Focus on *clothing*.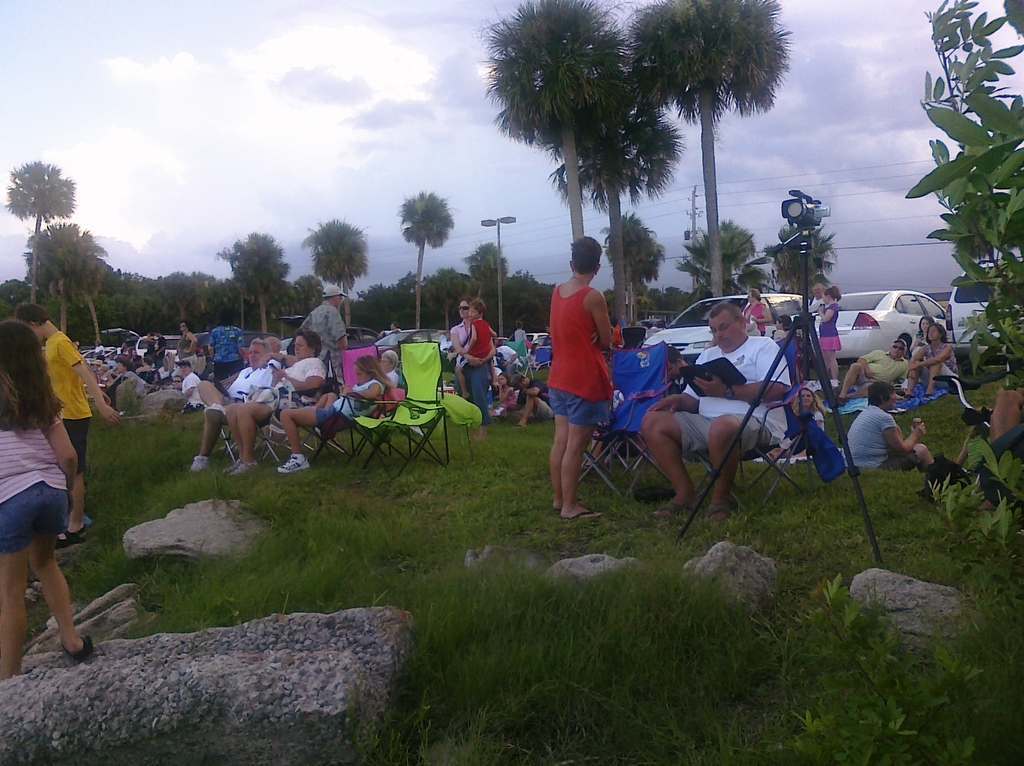
Focused at [0, 412, 67, 555].
